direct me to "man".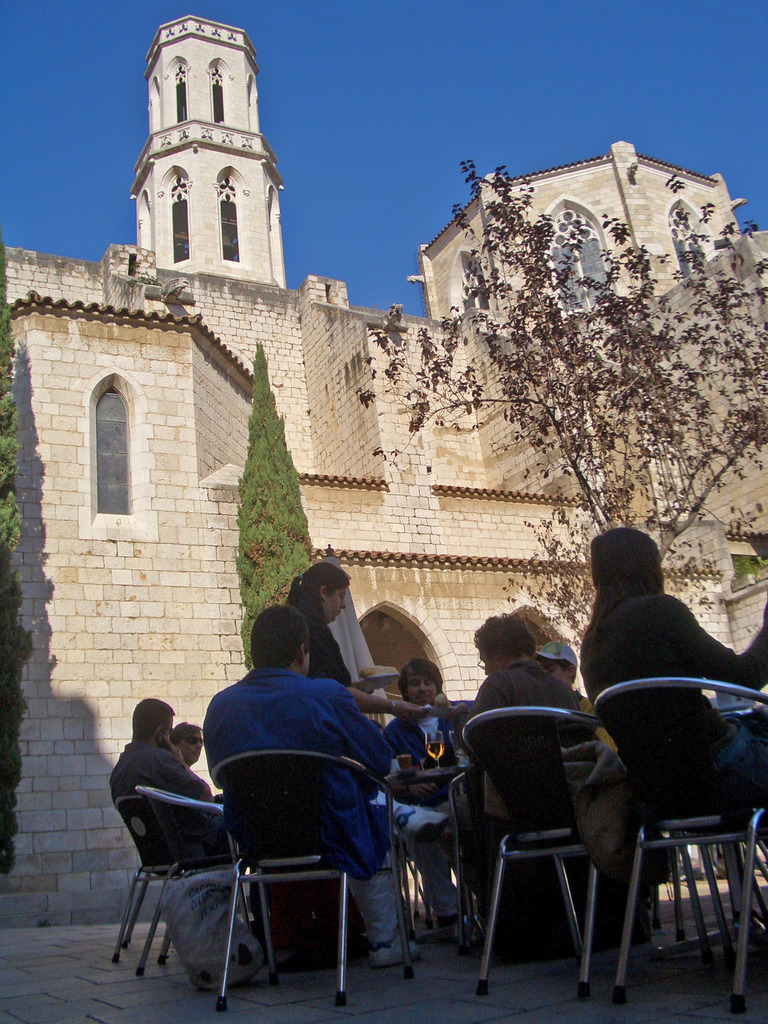
Direction: detection(380, 660, 473, 935).
